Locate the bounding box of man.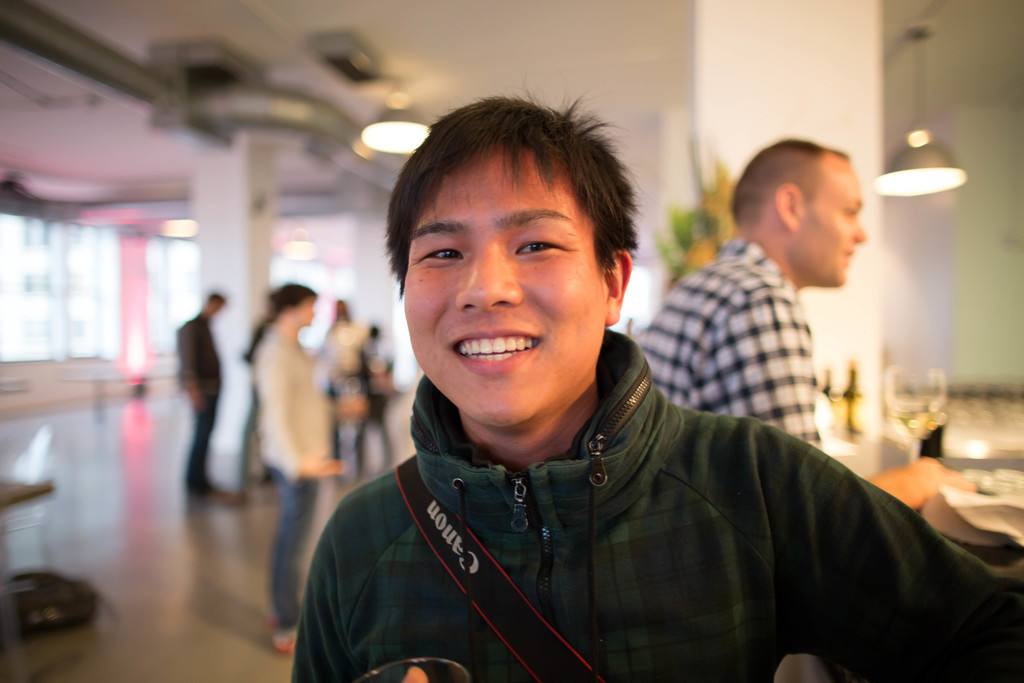
Bounding box: l=636, t=138, r=968, b=513.
